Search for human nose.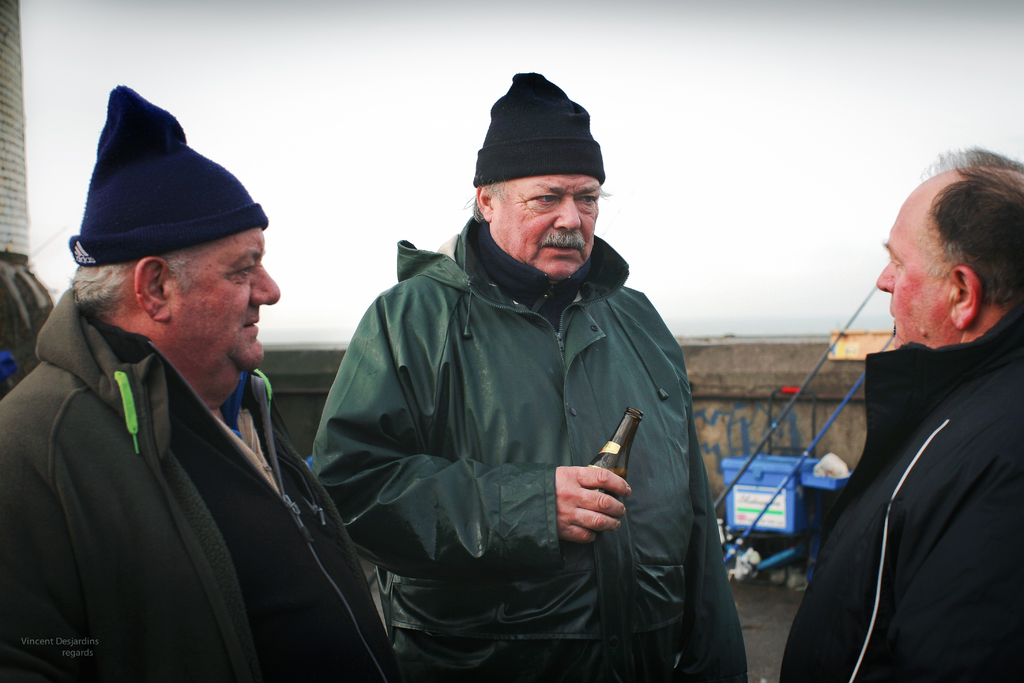
Found at BBox(876, 258, 893, 295).
